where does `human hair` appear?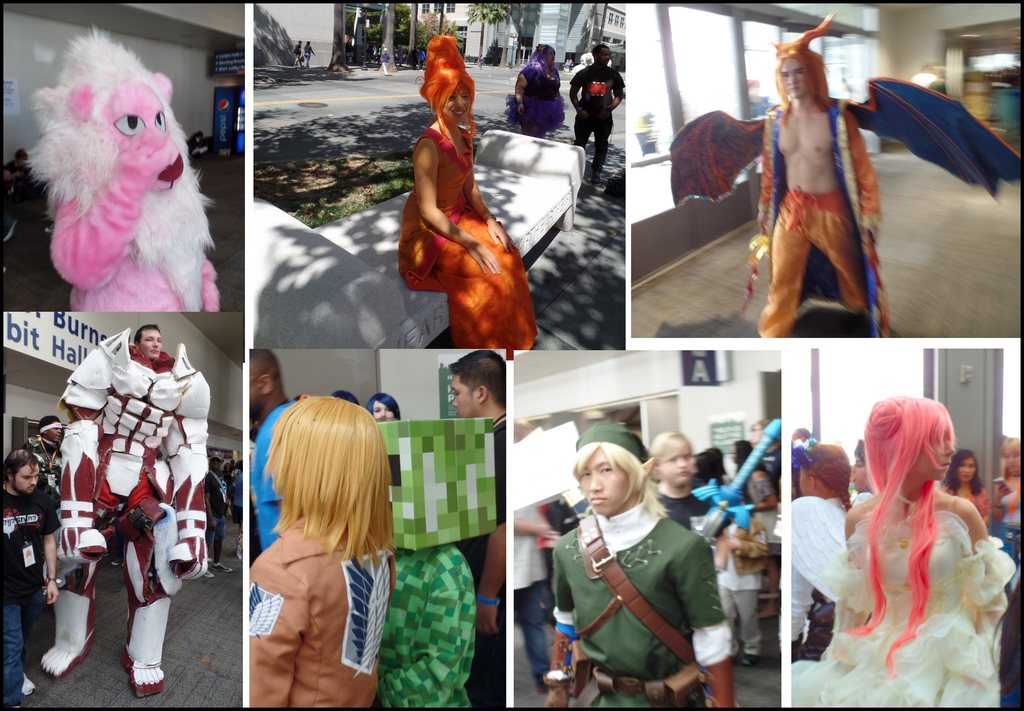
Appears at (831, 396, 956, 679).
